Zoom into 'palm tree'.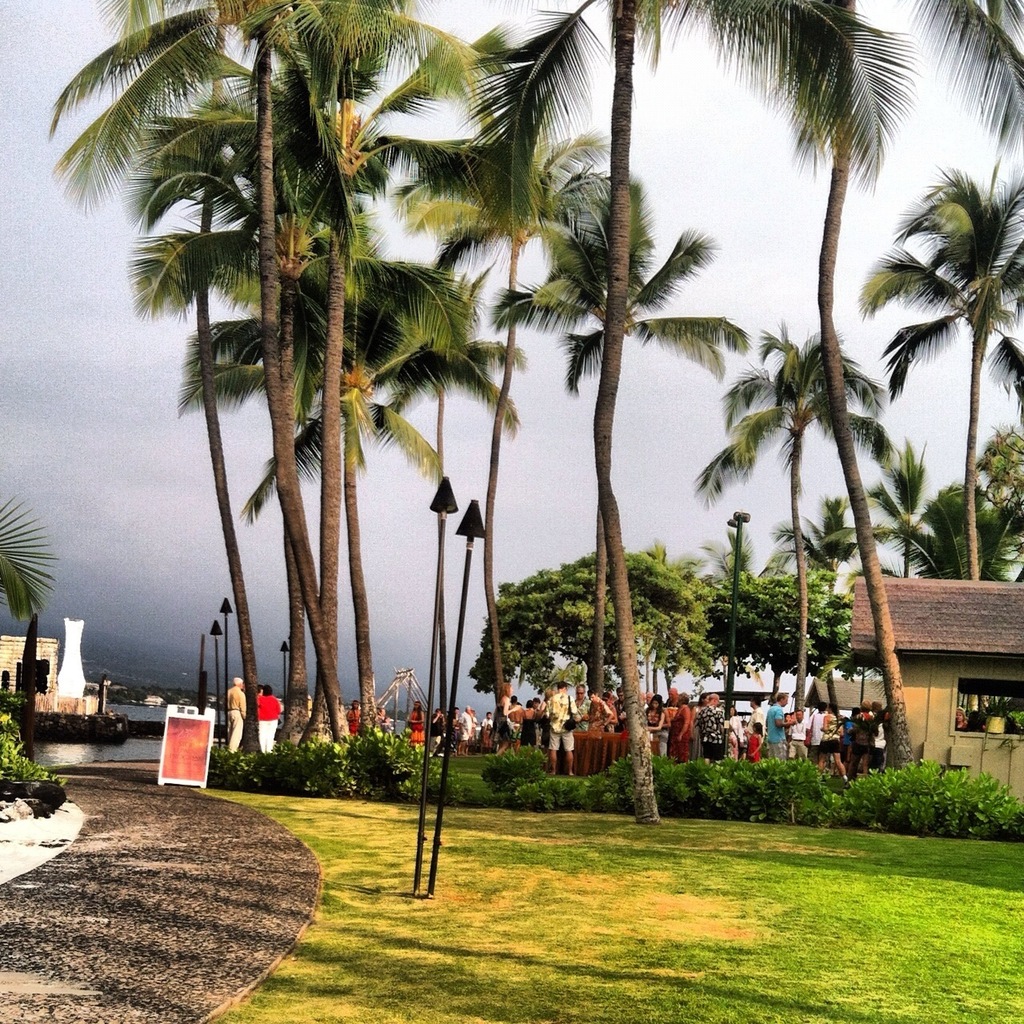
Zoom target: 860,432,946,577.
